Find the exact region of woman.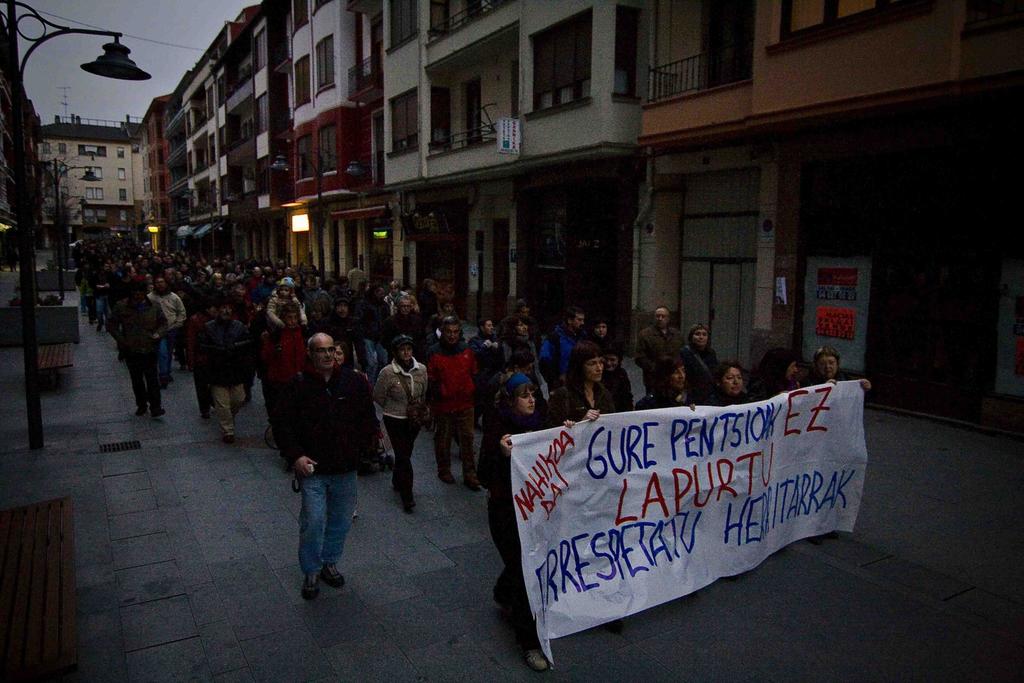
Exact region: 312,301,334,317.
